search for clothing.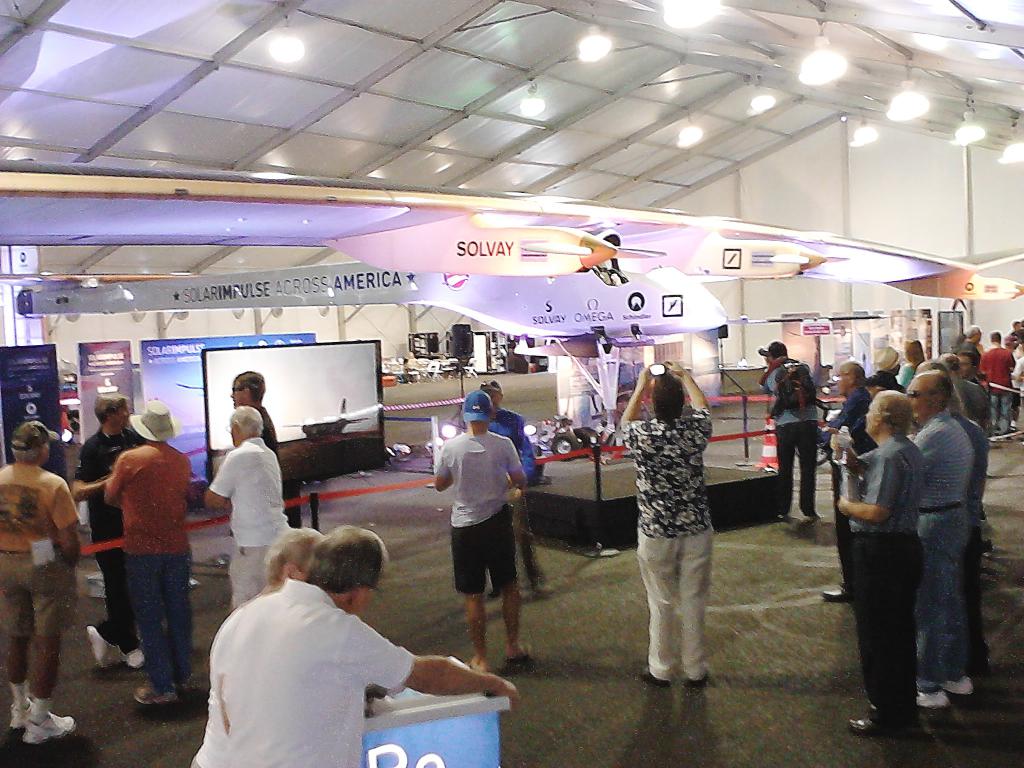
Found at 849:431:916:720.
